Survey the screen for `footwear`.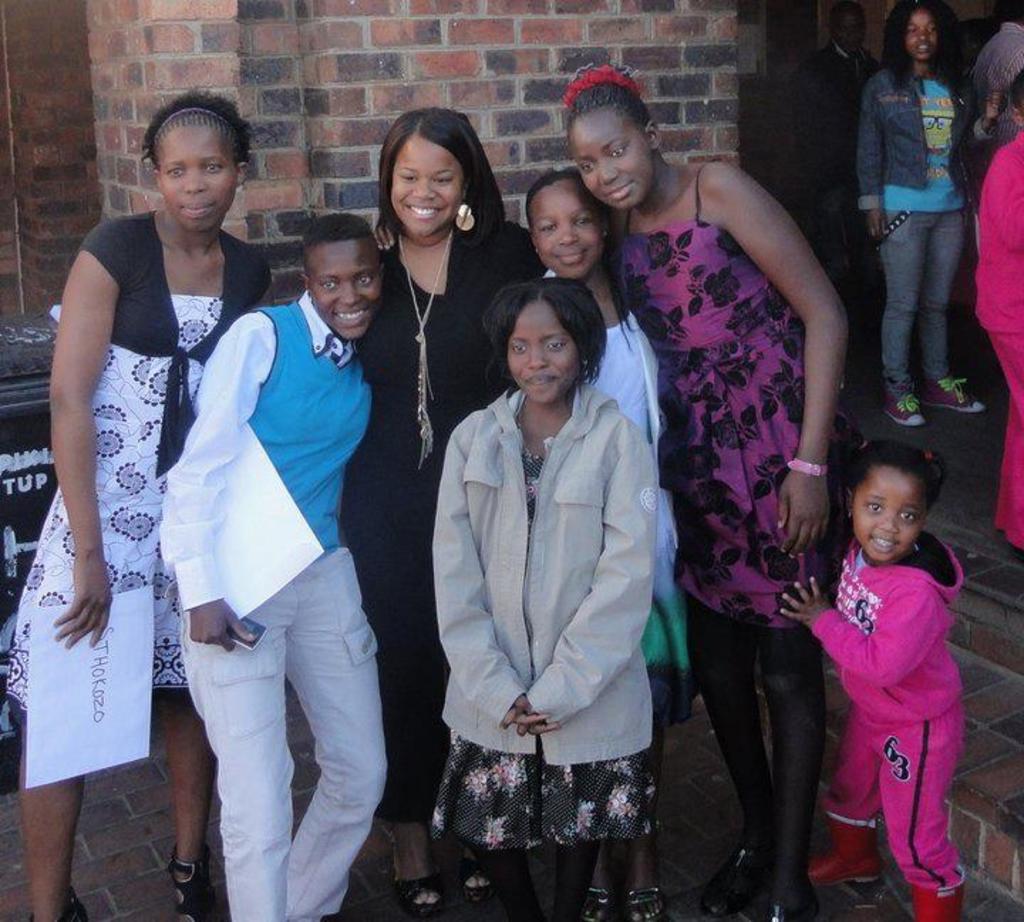
Survey found: [left=165, top=848, right=219, bottom=921].
